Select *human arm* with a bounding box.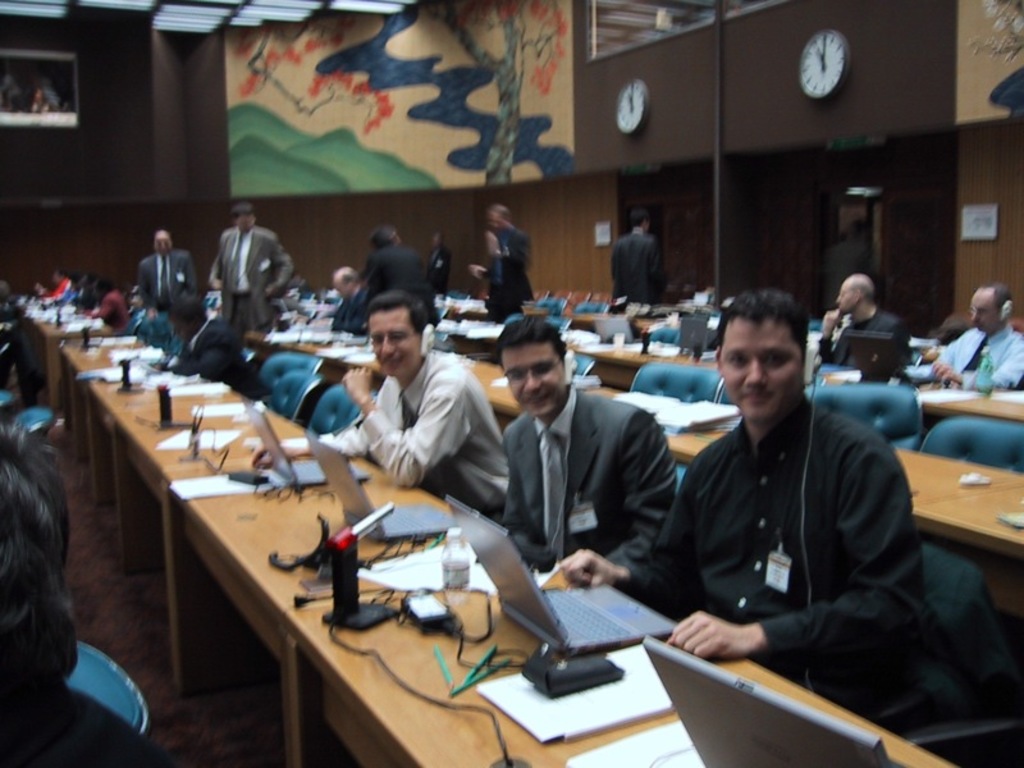
locate(818, 303, 850, 374).
